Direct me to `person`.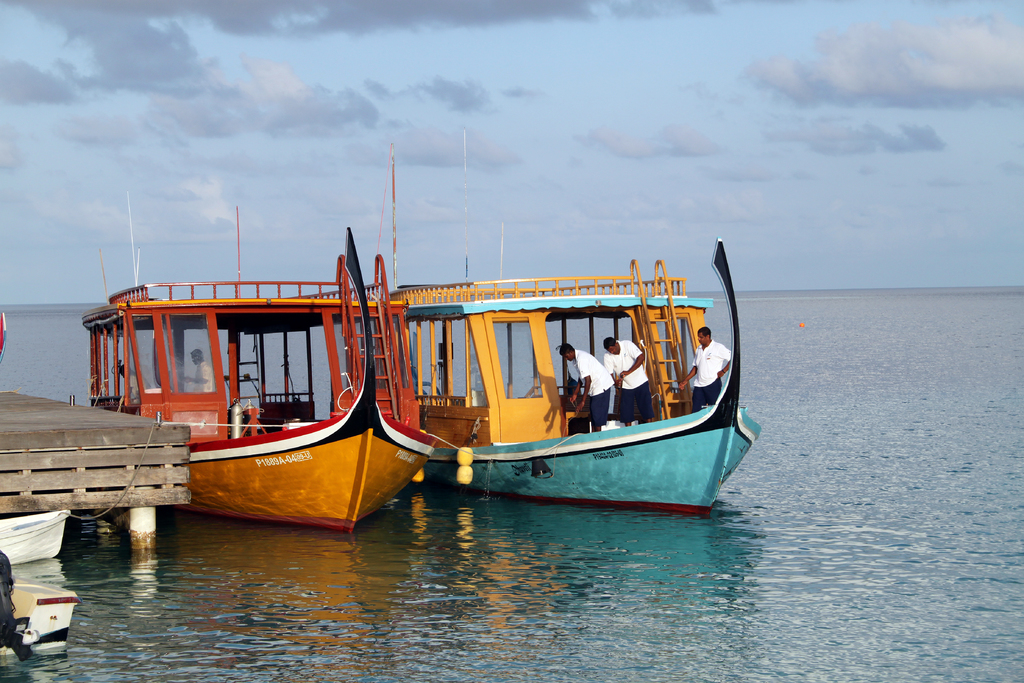
Direction: <region>561, 345, 618, 436</region>.
